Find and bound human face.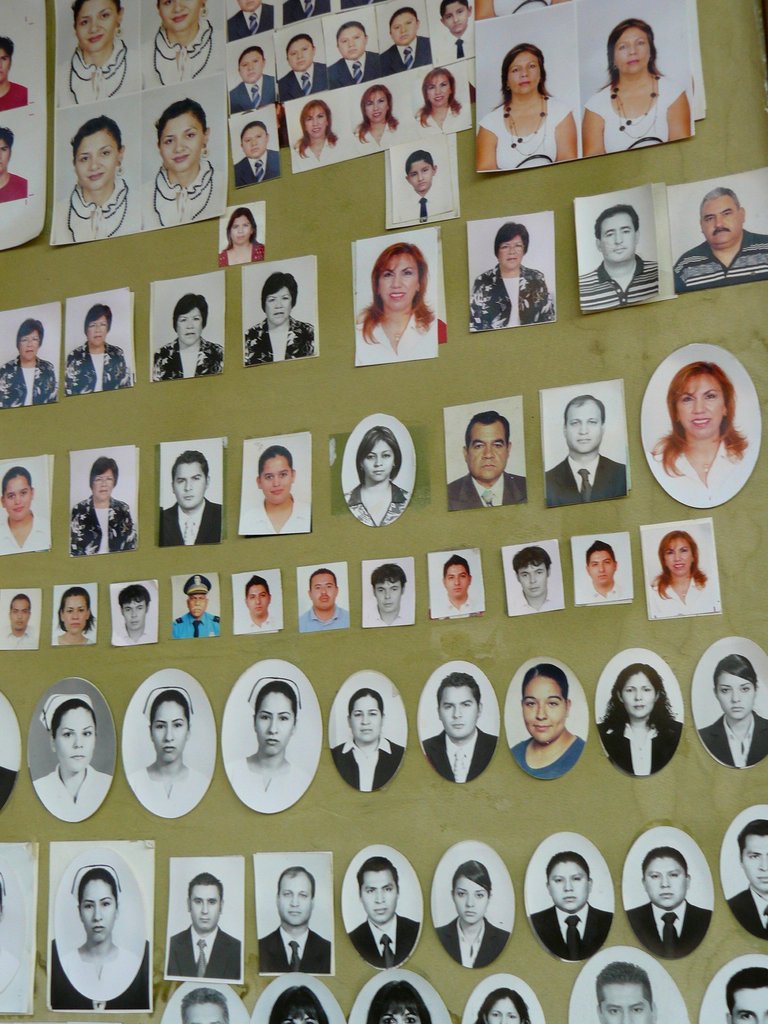
Bound: box(499, 235, 526, 268).
